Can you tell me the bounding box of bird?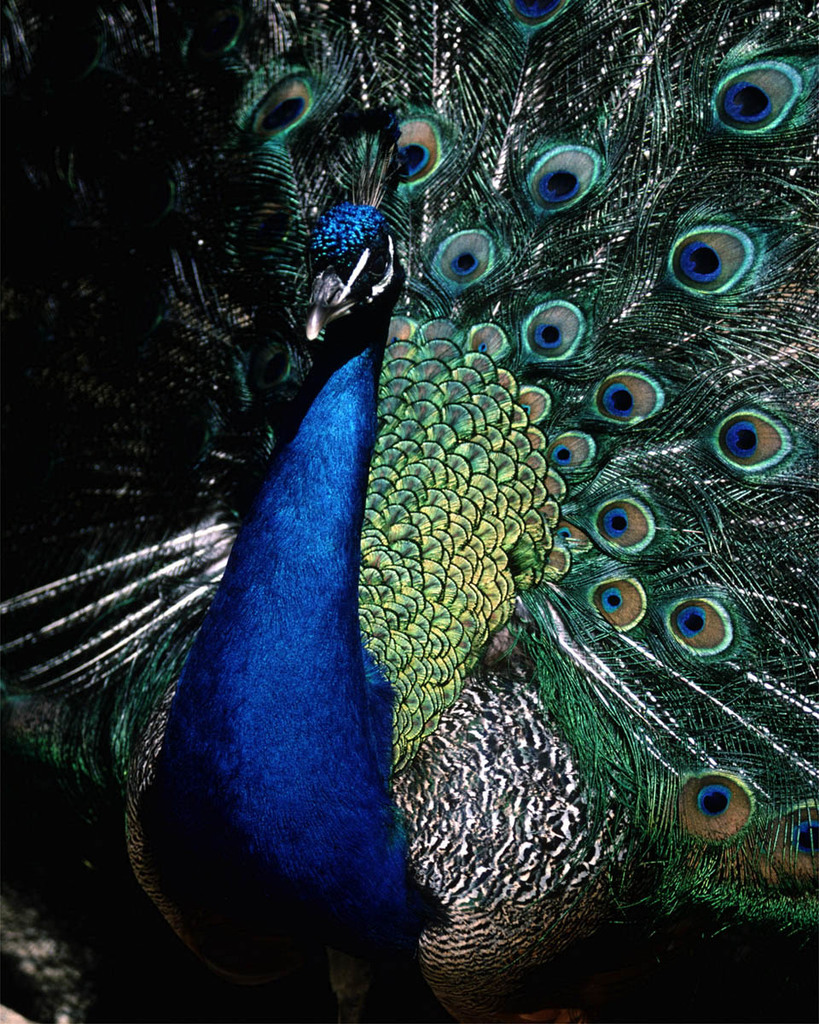
(left=0, top=0, right=818, bottom=1023).
